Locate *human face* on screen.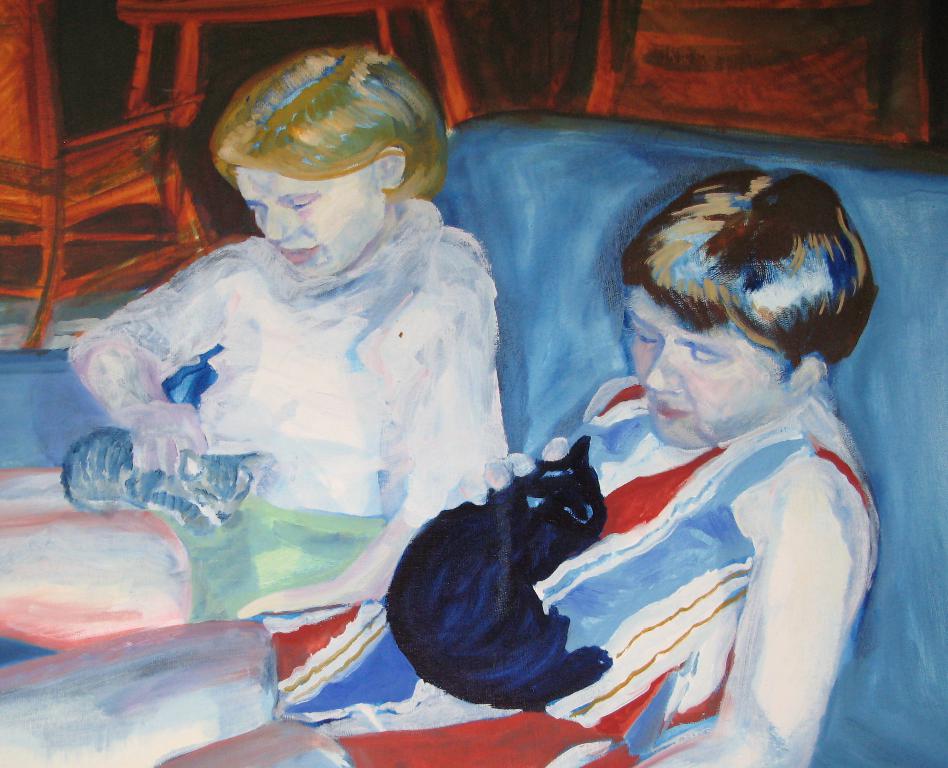
On screen at box(237, 168, 389, 276).
